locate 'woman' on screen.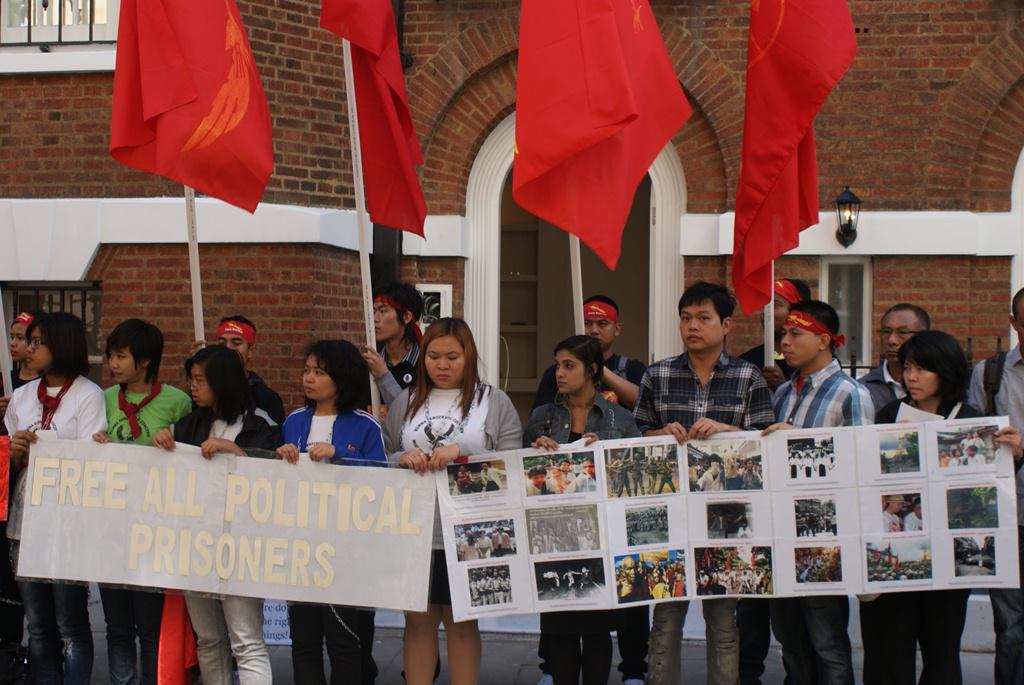
On screen at BBox(531, 335, 643, 684).
